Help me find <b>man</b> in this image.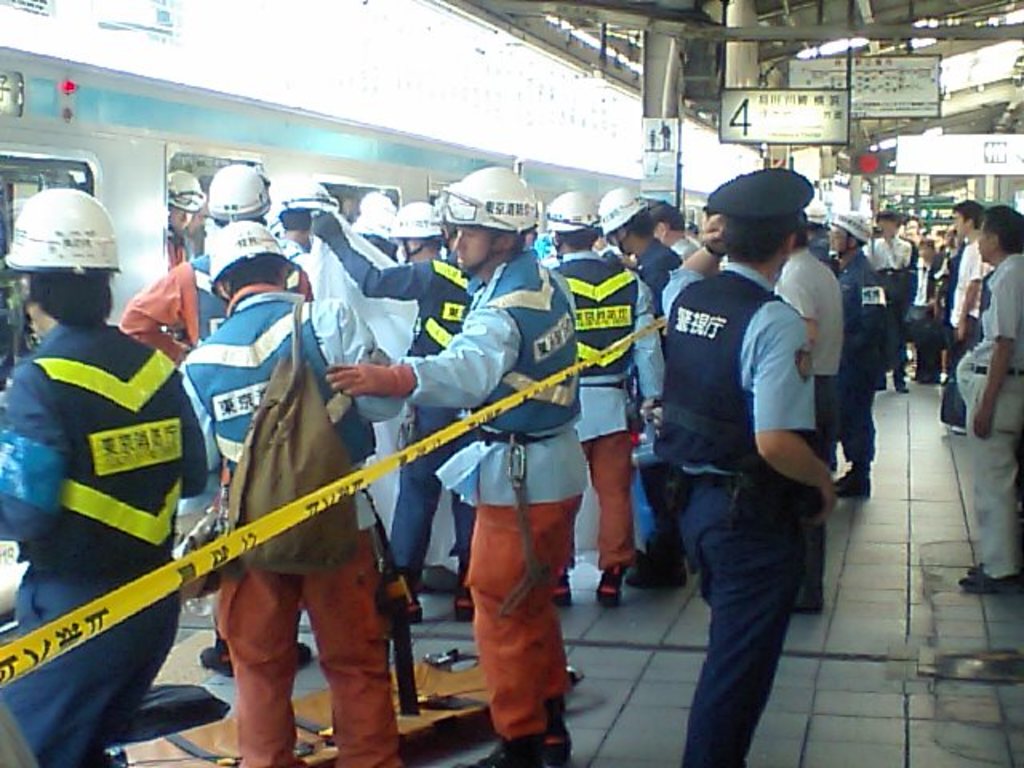
Found it: crop(544, 192, 666, 608).
